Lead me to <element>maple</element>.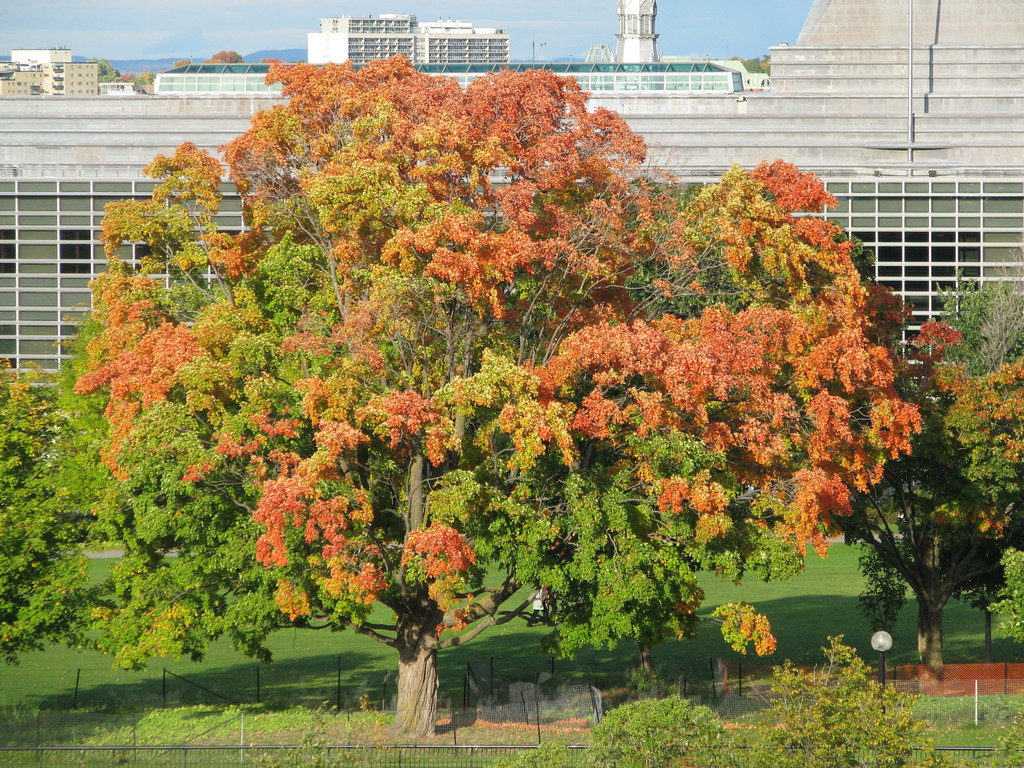
Lead to (76,47,929,737).
